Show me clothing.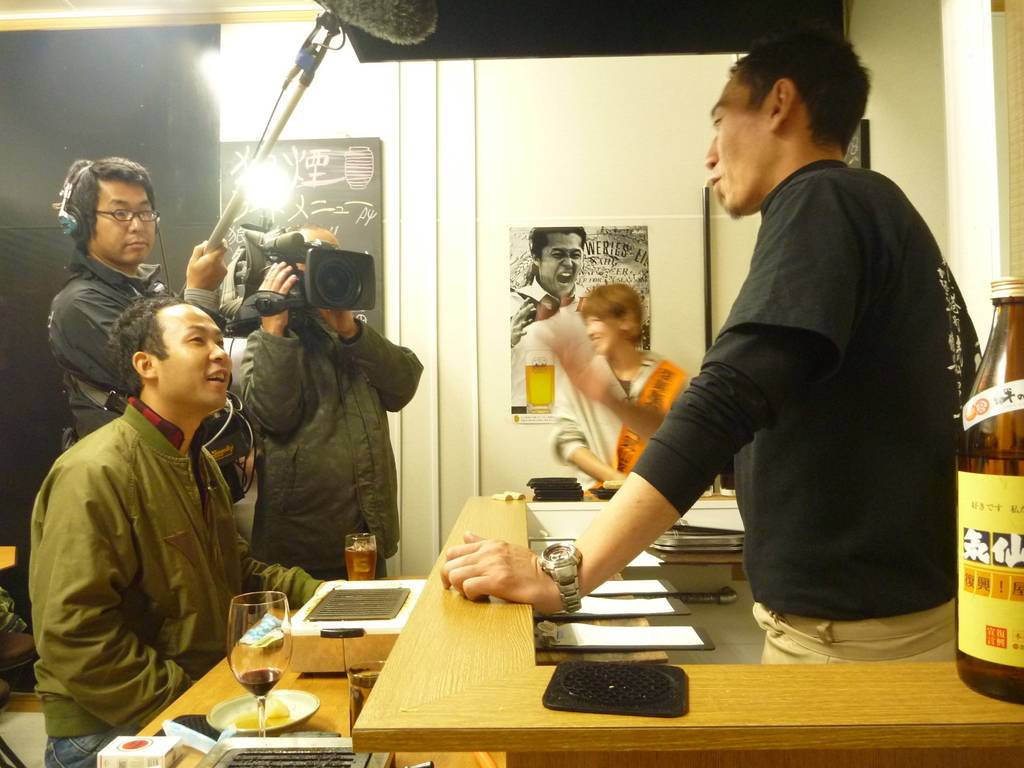
clothing is here: box(24, 394, 298, 767).
